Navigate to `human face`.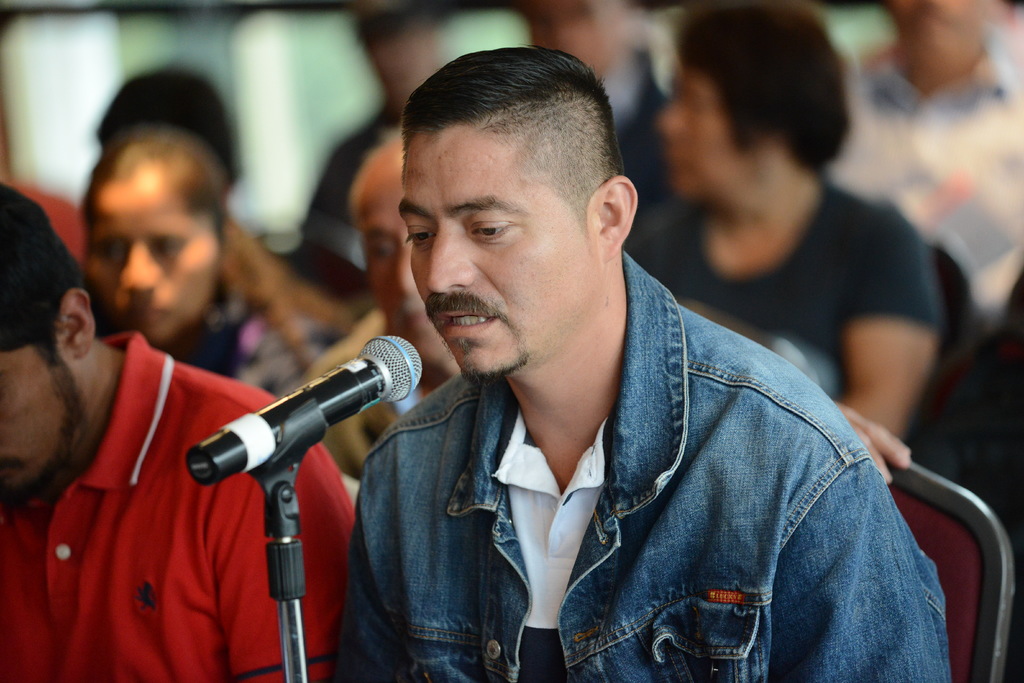
Navigation target: x1=397 y1=125 x2=588 y2=379.
